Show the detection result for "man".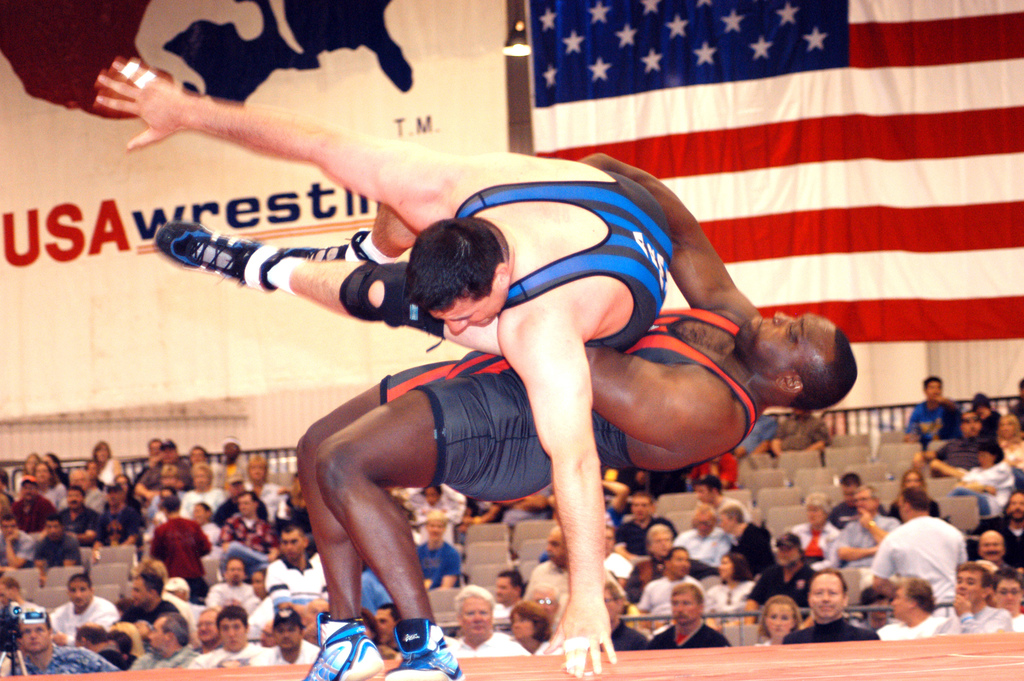
l=94, t=61, r=678, b=680.
